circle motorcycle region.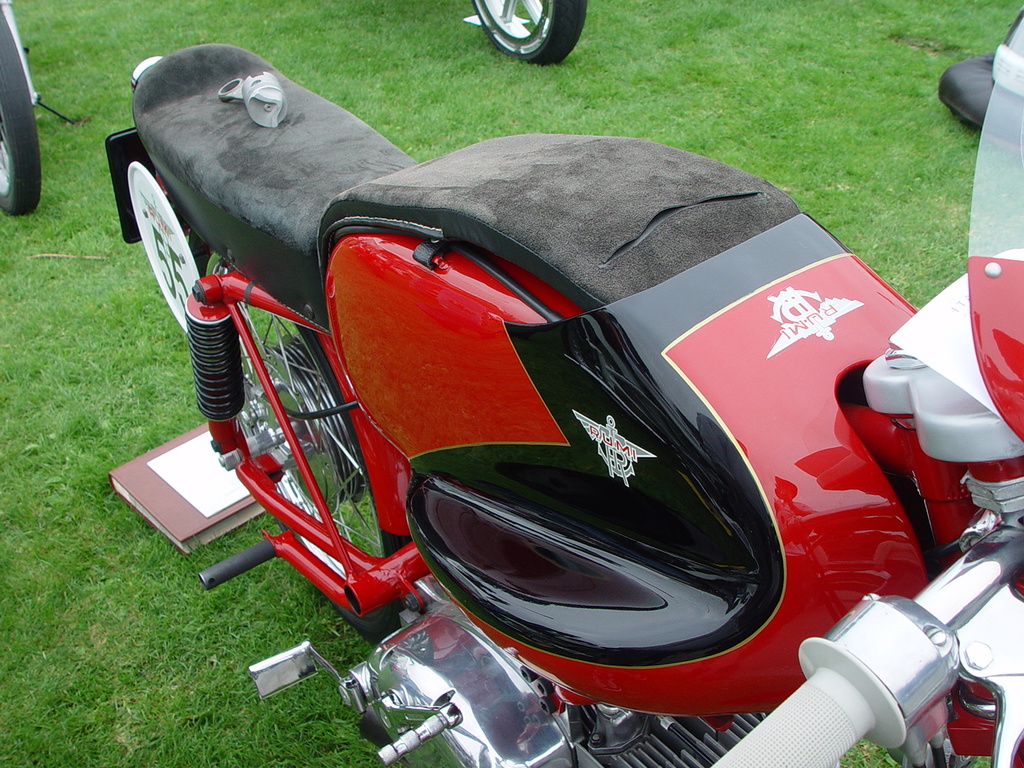
Region: <bbox>0, 0, 41, 216</bbox>.
